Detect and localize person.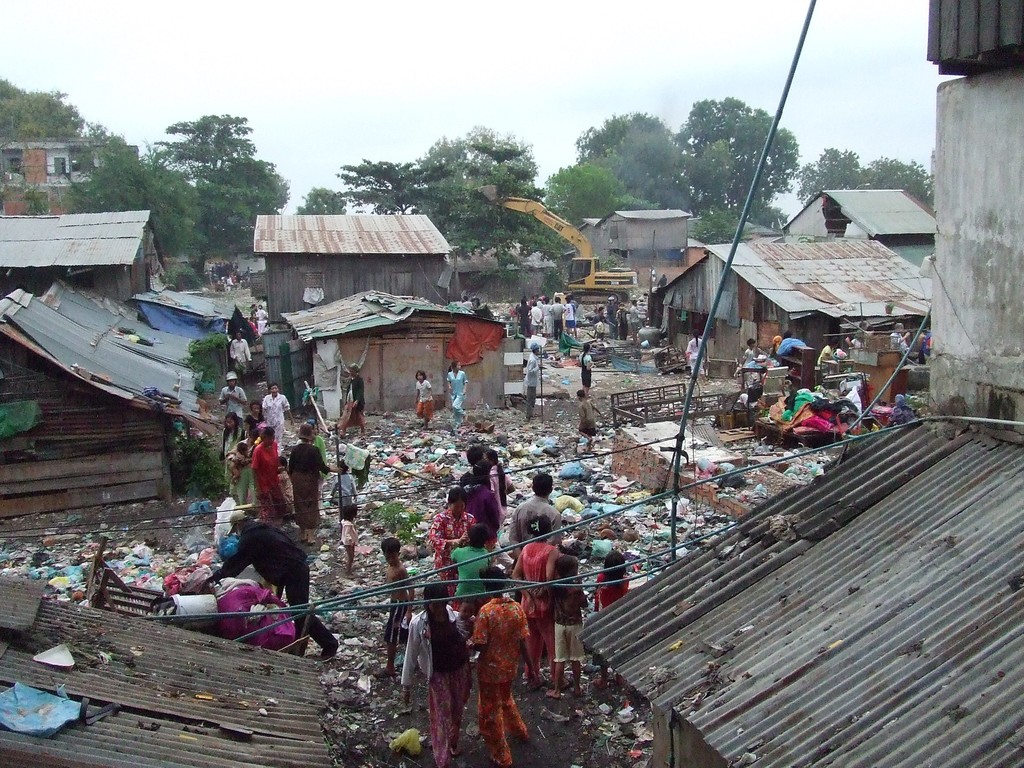
Localized at 579/339/596/405.
